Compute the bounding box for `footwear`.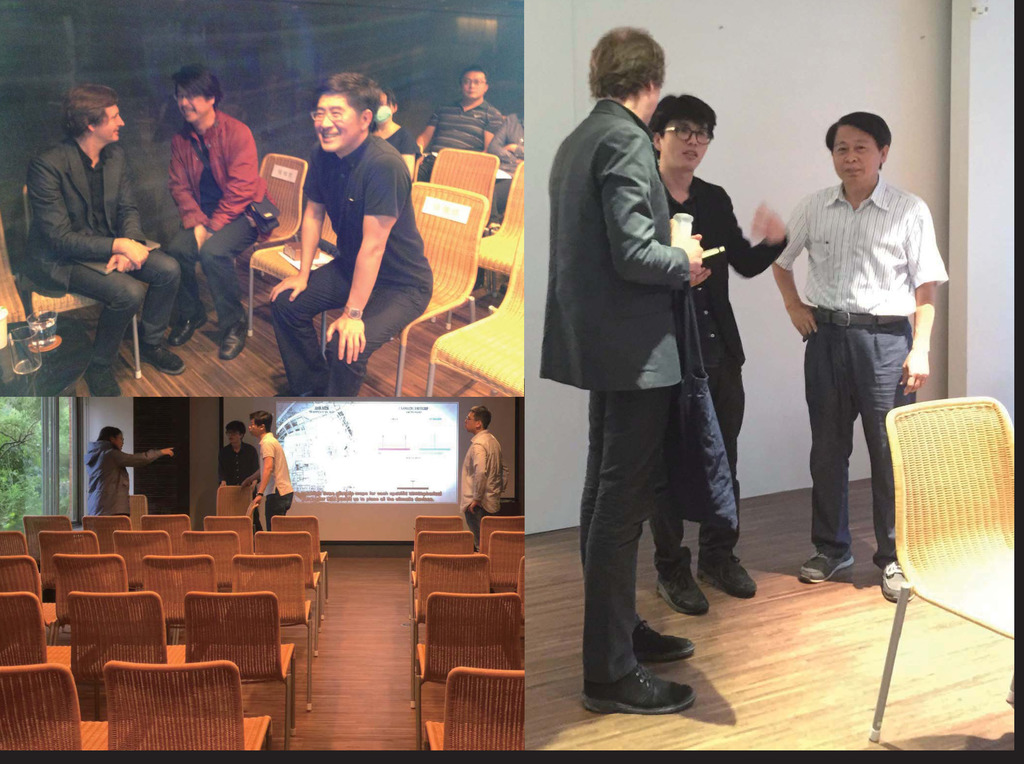
(166,306,209,342).
